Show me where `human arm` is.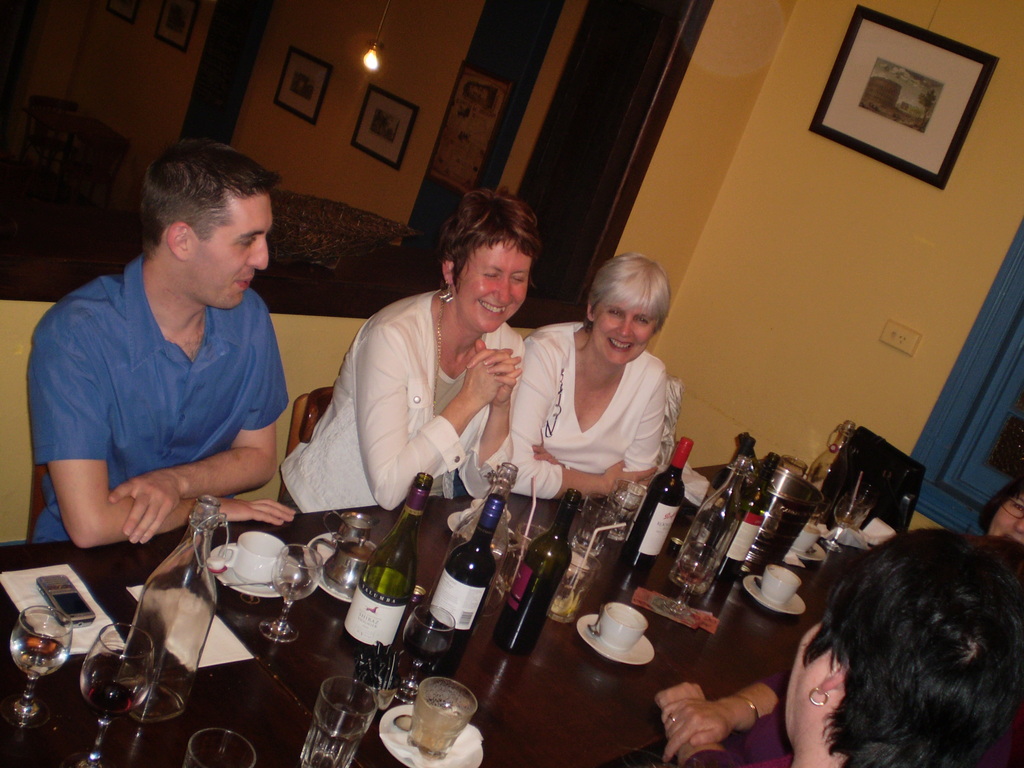
`human arm` is at l=658, t=664, r=786, b=765.
